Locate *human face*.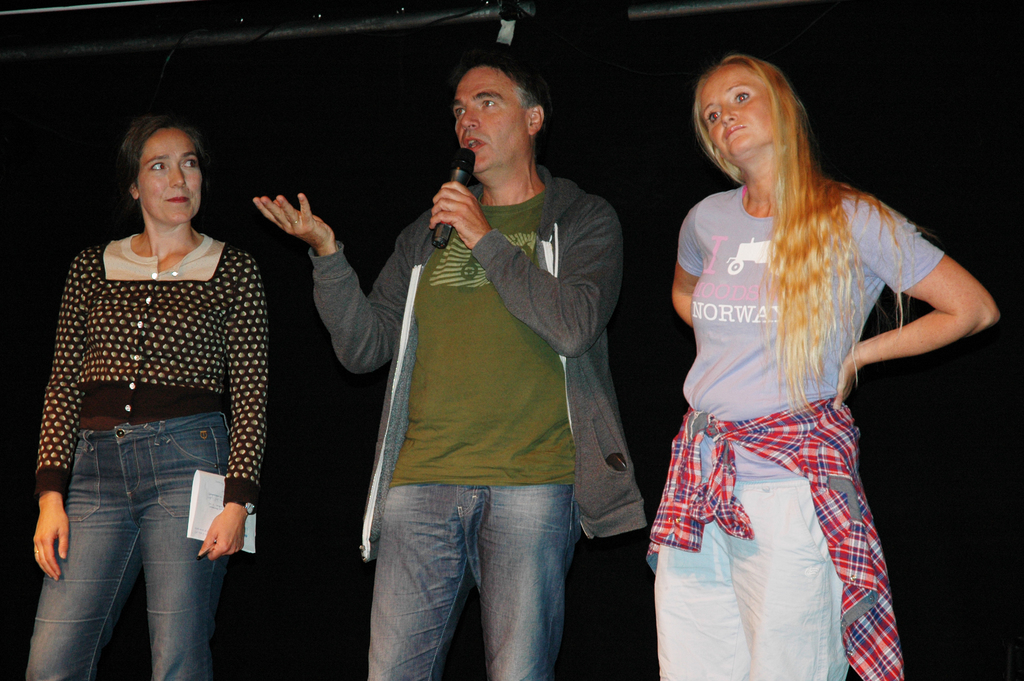
Bounding box: x1=449, y1=67, x2=530, y2=177.
